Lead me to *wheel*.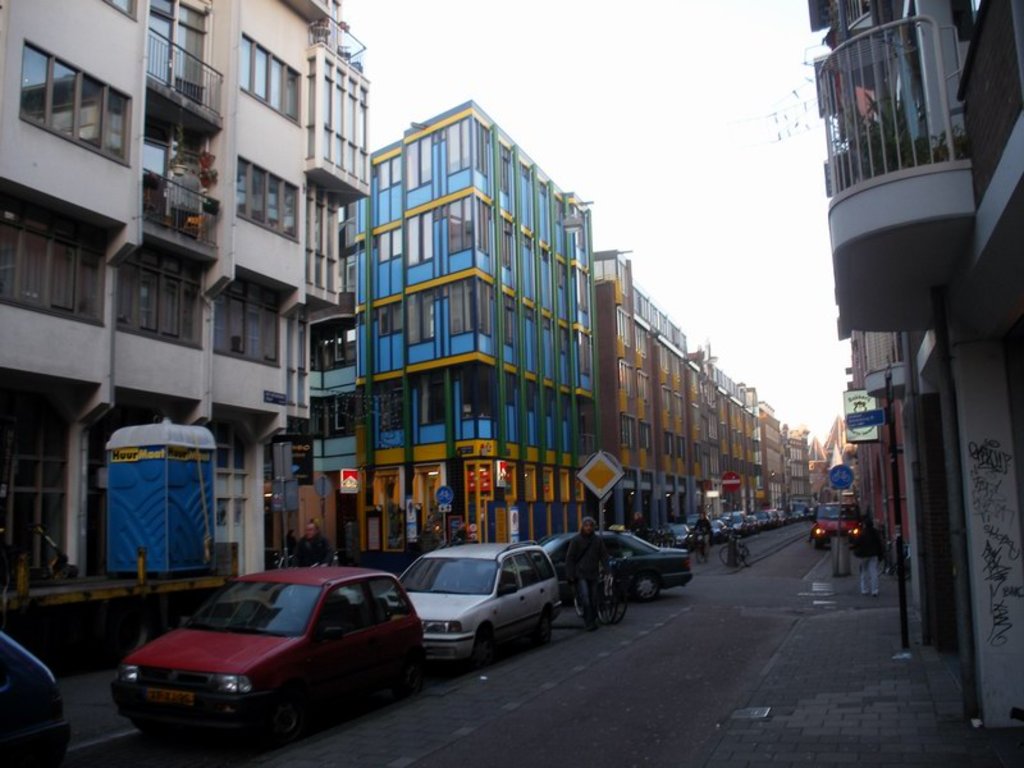
Lead to {"x1": 536, "y1": 608, "x2": 556, "y2": 643}.
